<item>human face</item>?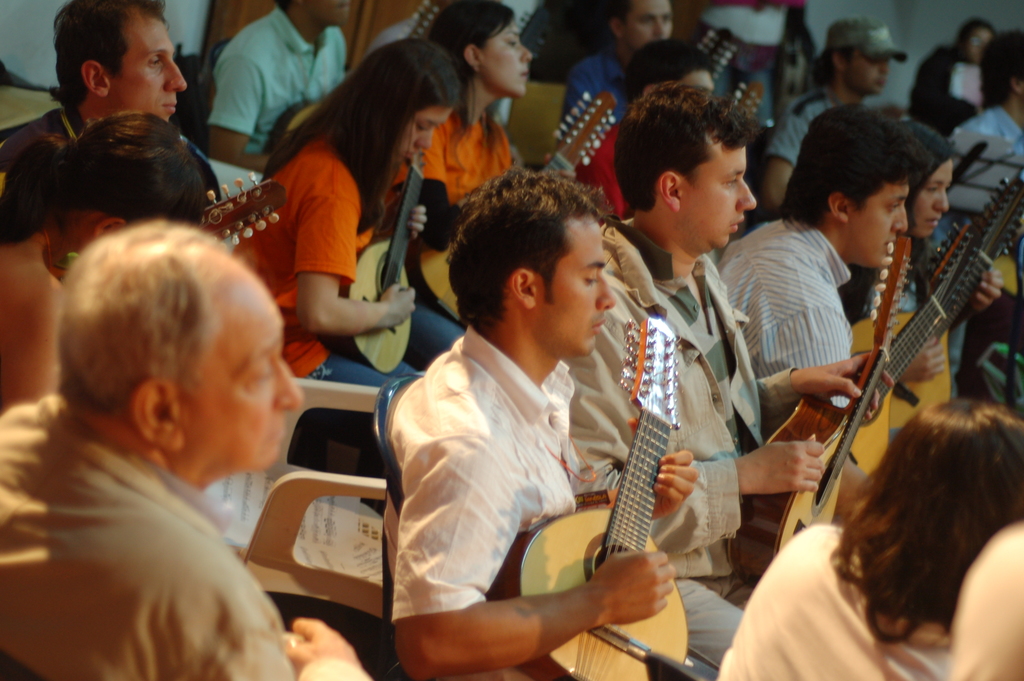
(left=400, top=109, right=455, bottom=161)
